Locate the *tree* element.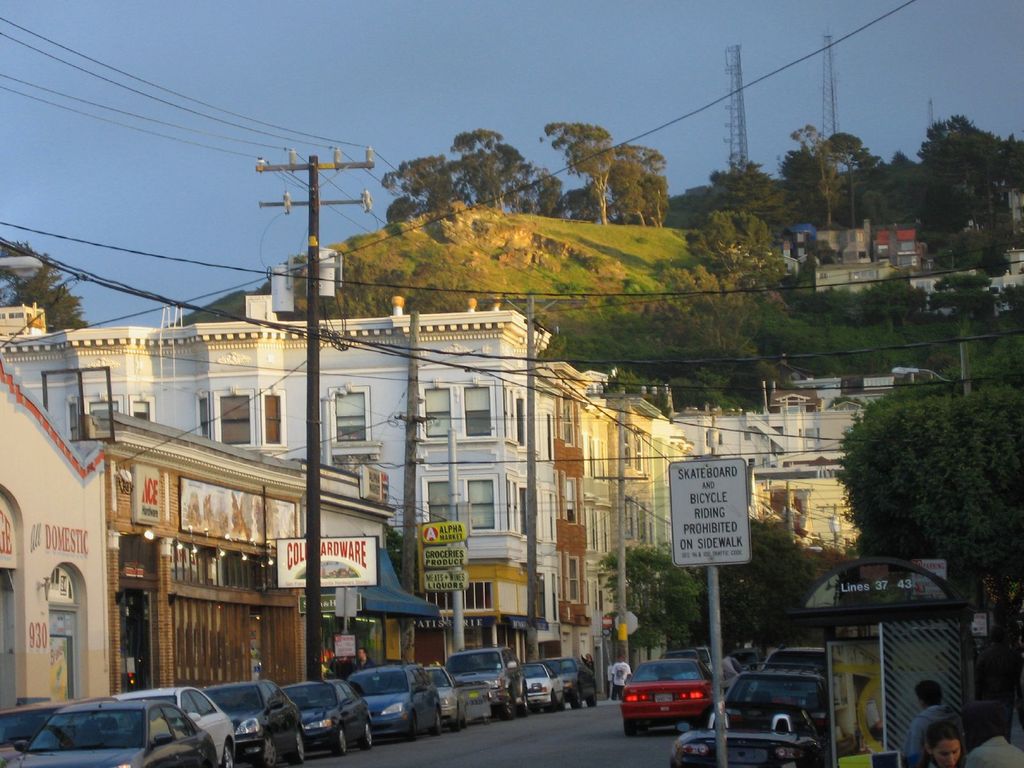
Element bbox: box(912, 99, 1001, 204).
